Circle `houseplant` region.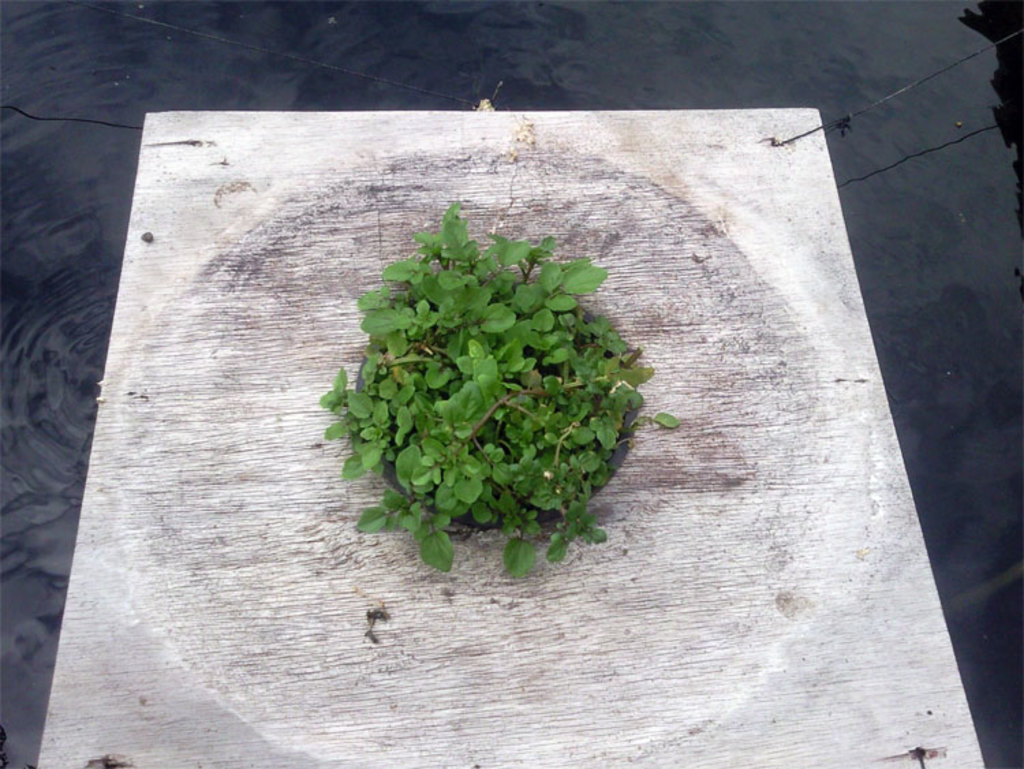
Region: region(317, 197, 688, 585).
